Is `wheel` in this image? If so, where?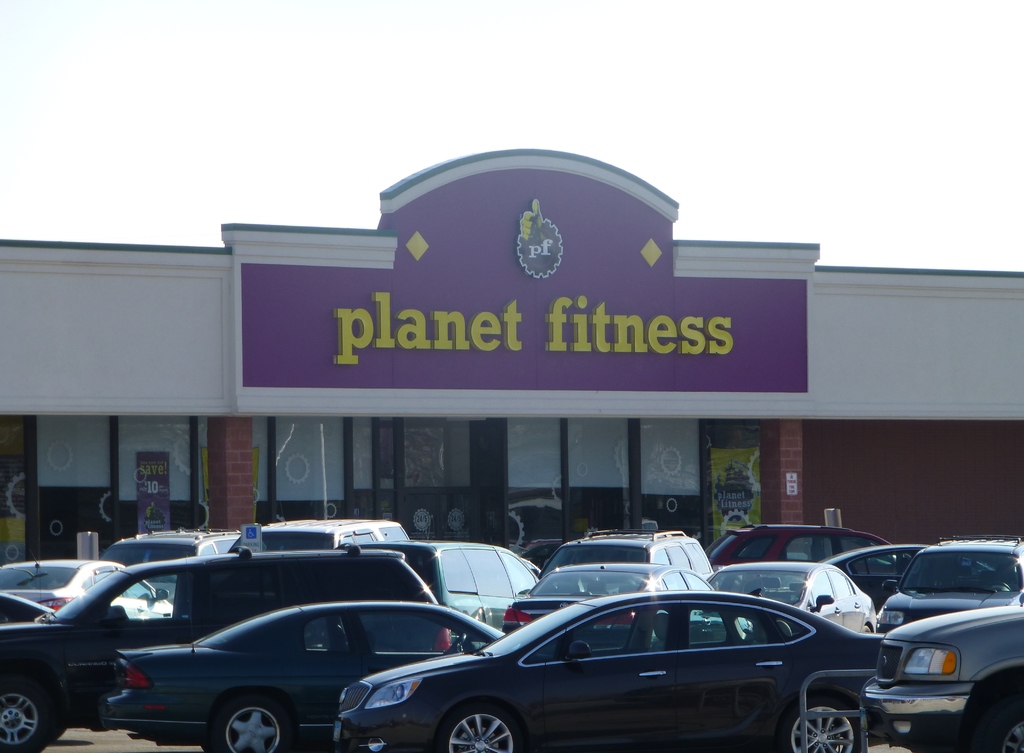
Yes, at <region>444, 636, 461, 653</region>.
